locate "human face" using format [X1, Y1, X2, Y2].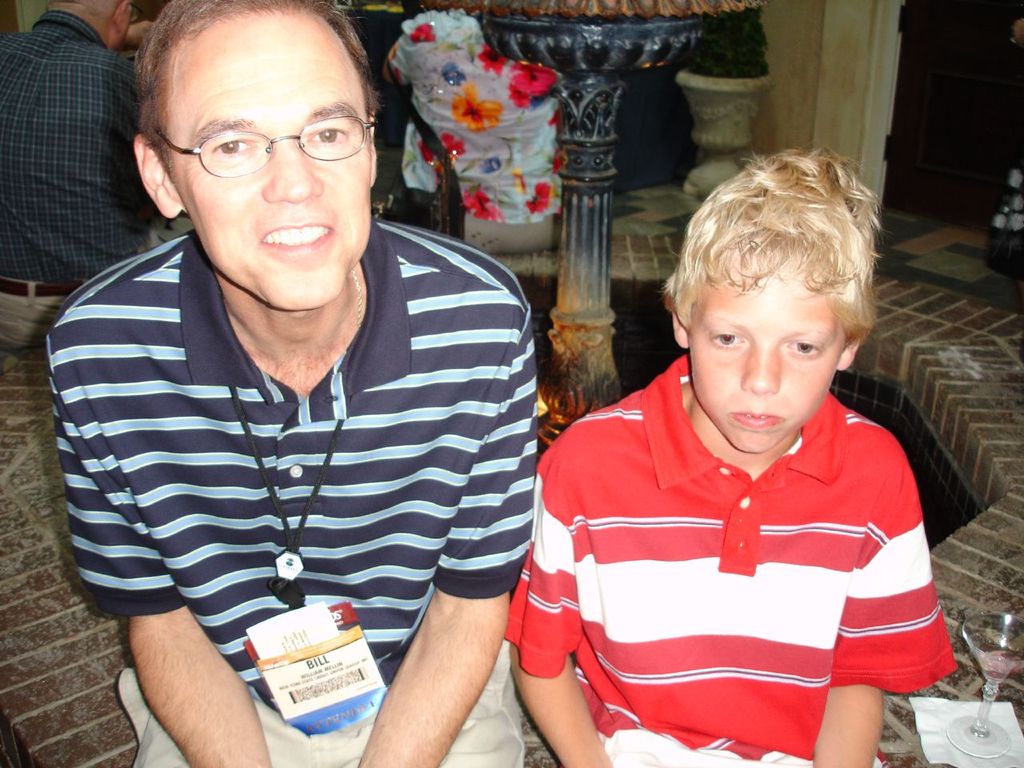
[687, 244, 850, 458].
